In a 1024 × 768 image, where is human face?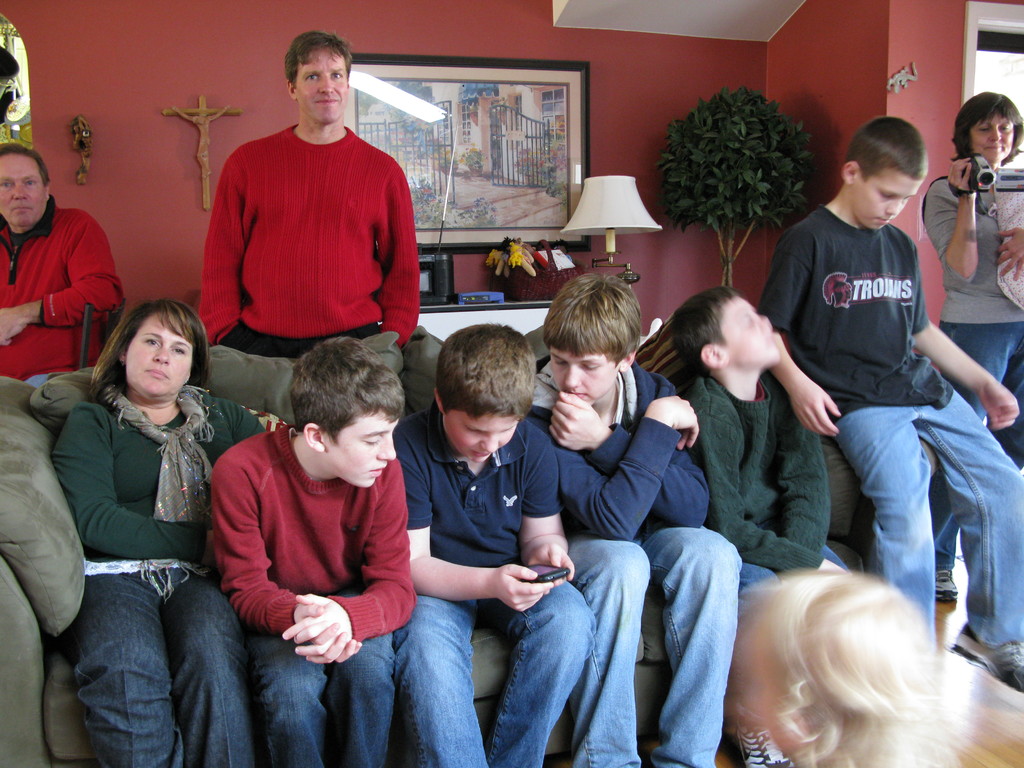
Rect(0, 147, 42, 224).
